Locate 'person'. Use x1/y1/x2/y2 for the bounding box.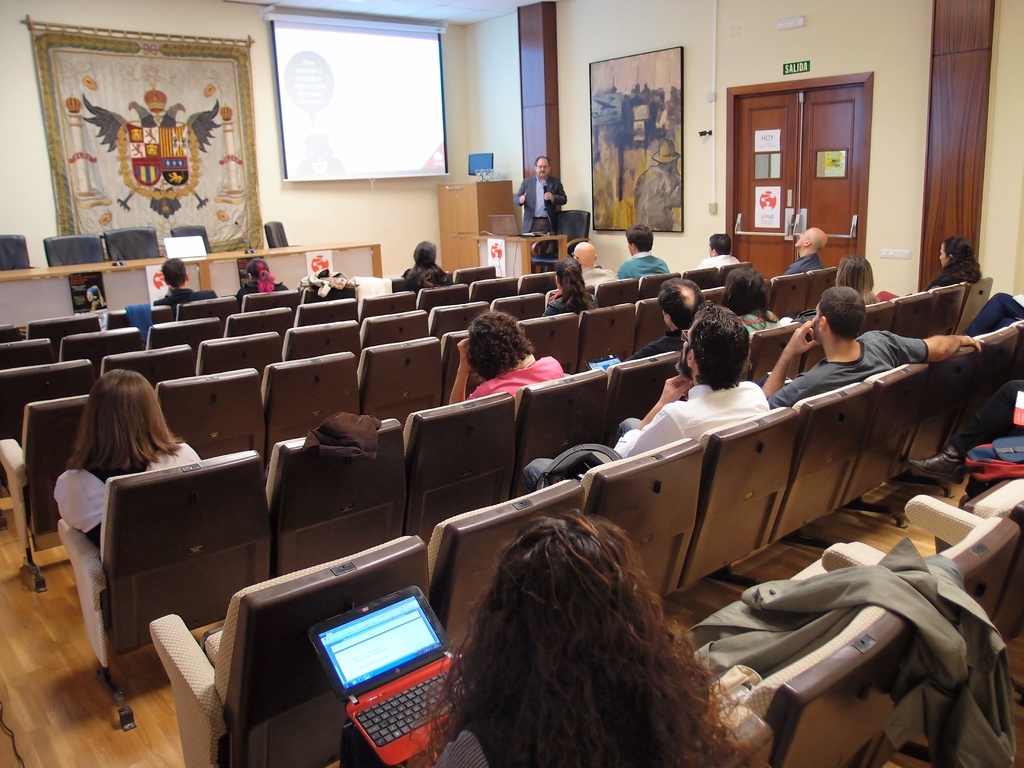
524/298/769/490.
